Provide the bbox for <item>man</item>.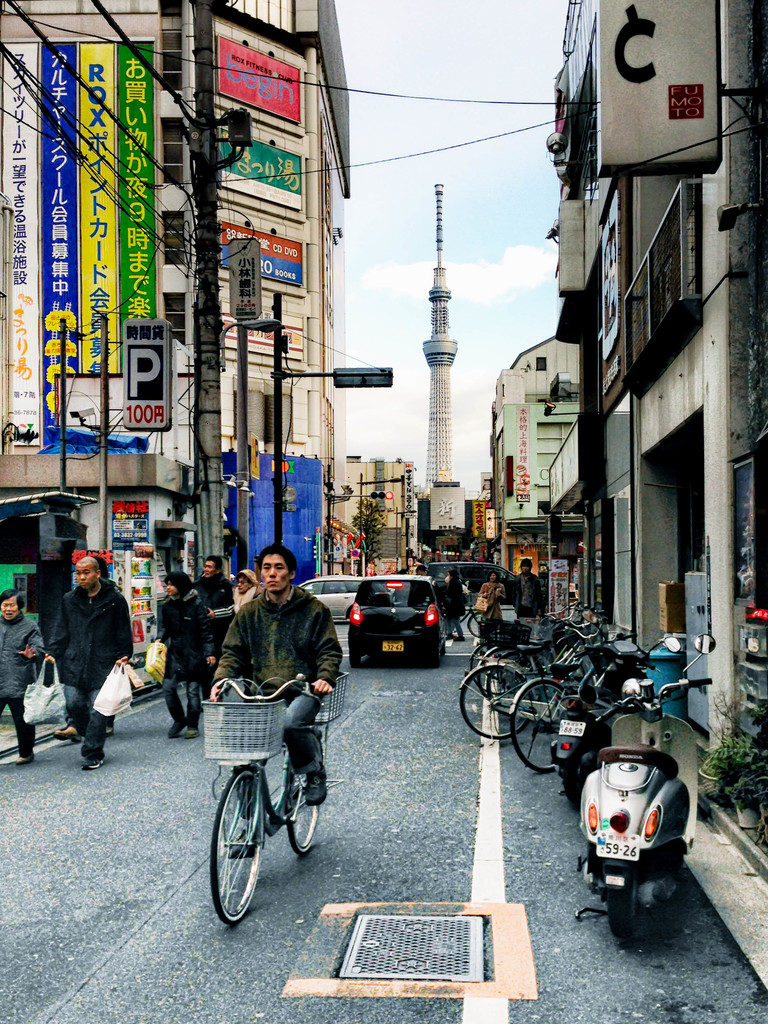
207 543 344 860.
